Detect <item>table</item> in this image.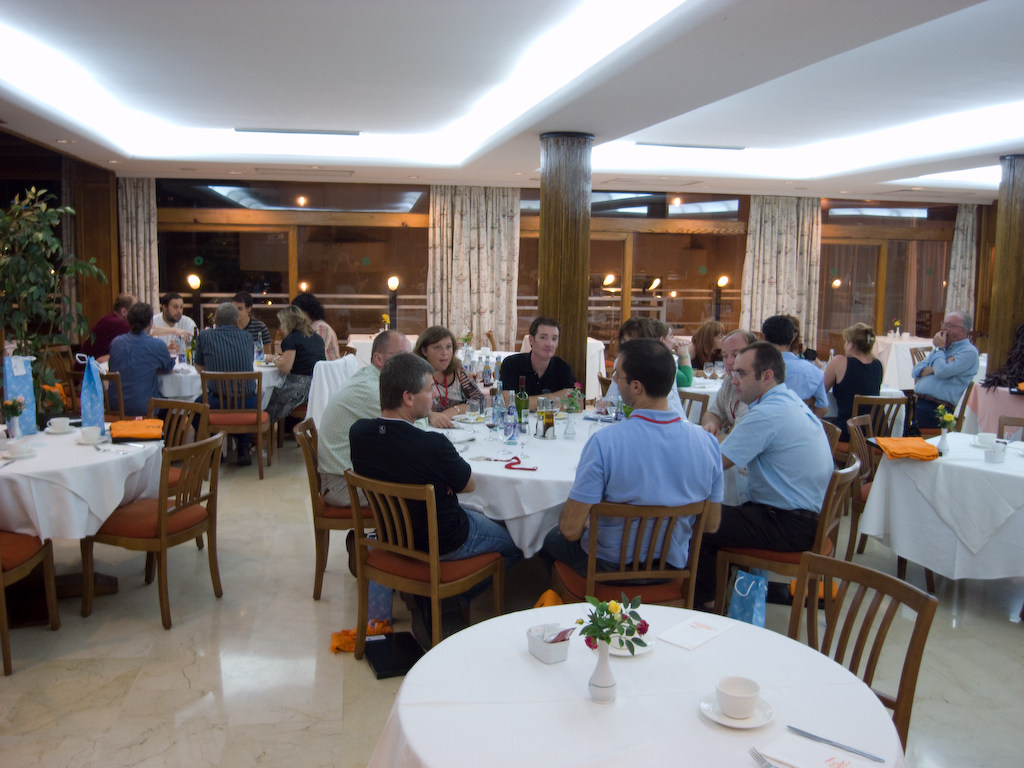
Detection: {"x1": 410, "y1": 407, "x2": 623, "y2": 606}.
